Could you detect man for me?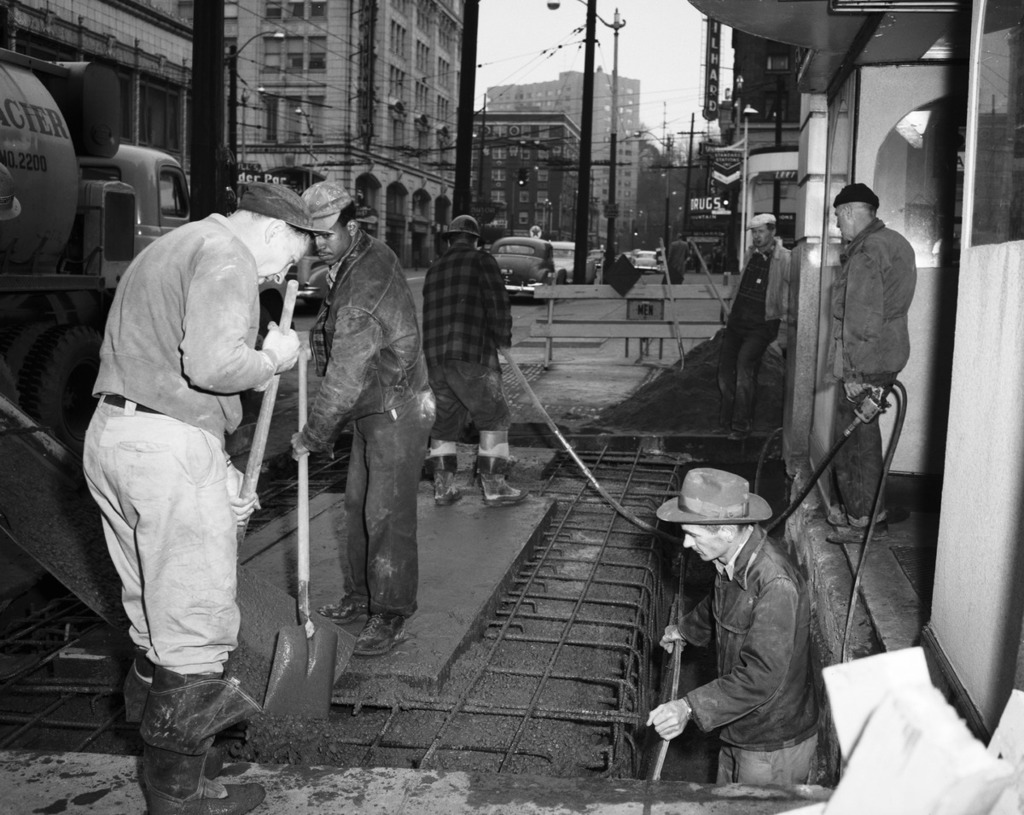
Detection result: (716, 211, 789, 444).
